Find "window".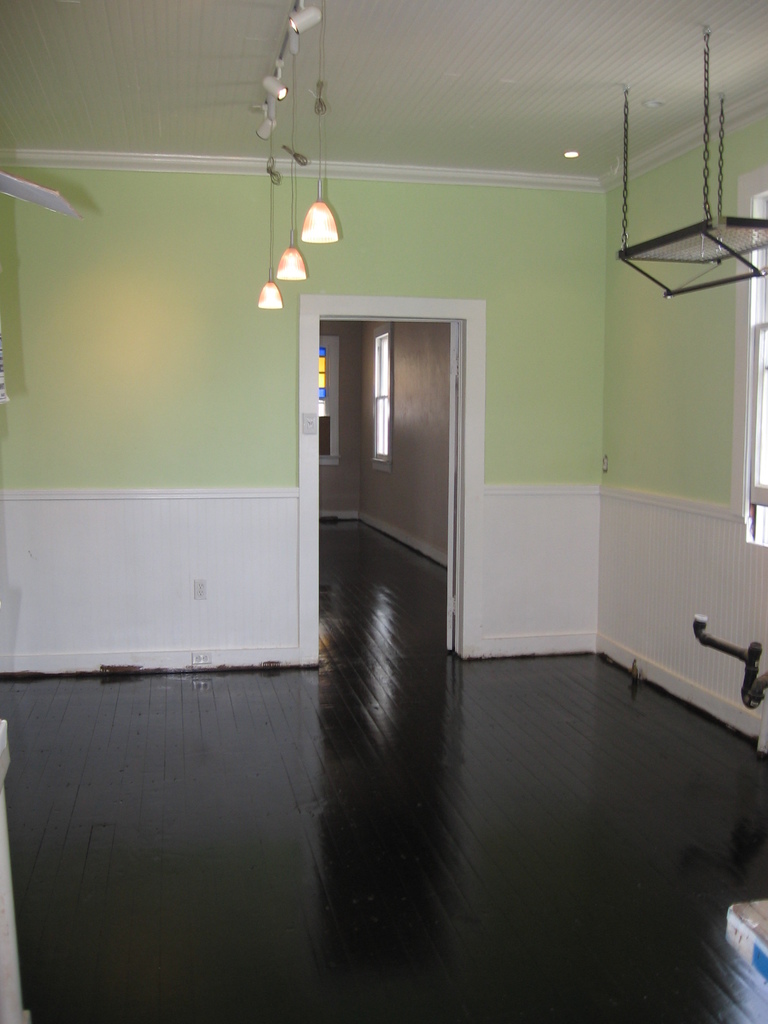
[318, 335, 339, 468].
